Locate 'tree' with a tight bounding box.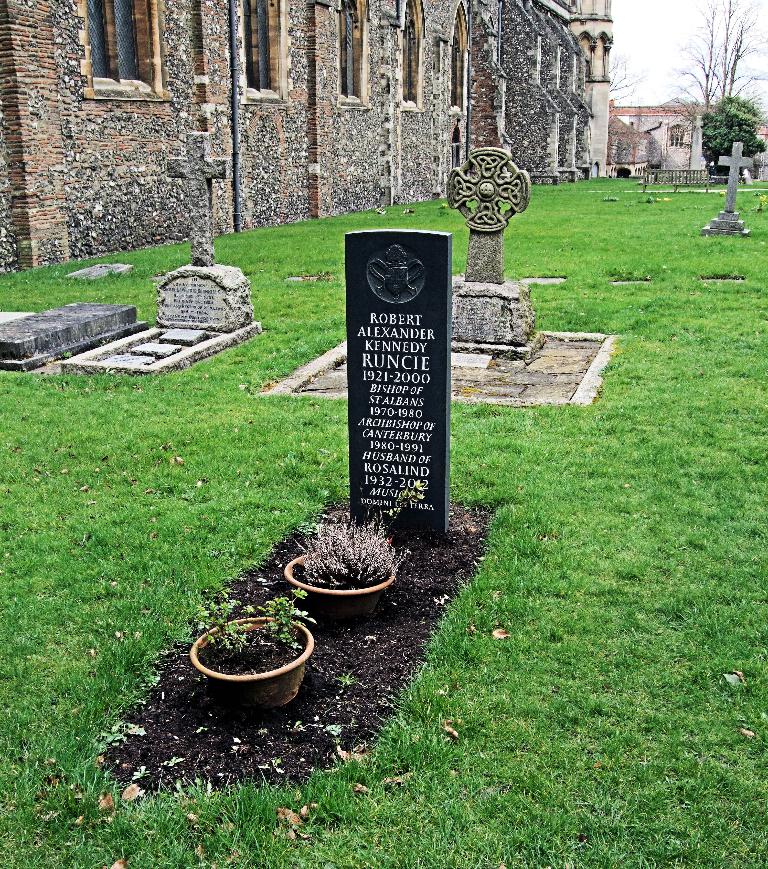
x1=661, y1=0, x2=767, y2=122.
